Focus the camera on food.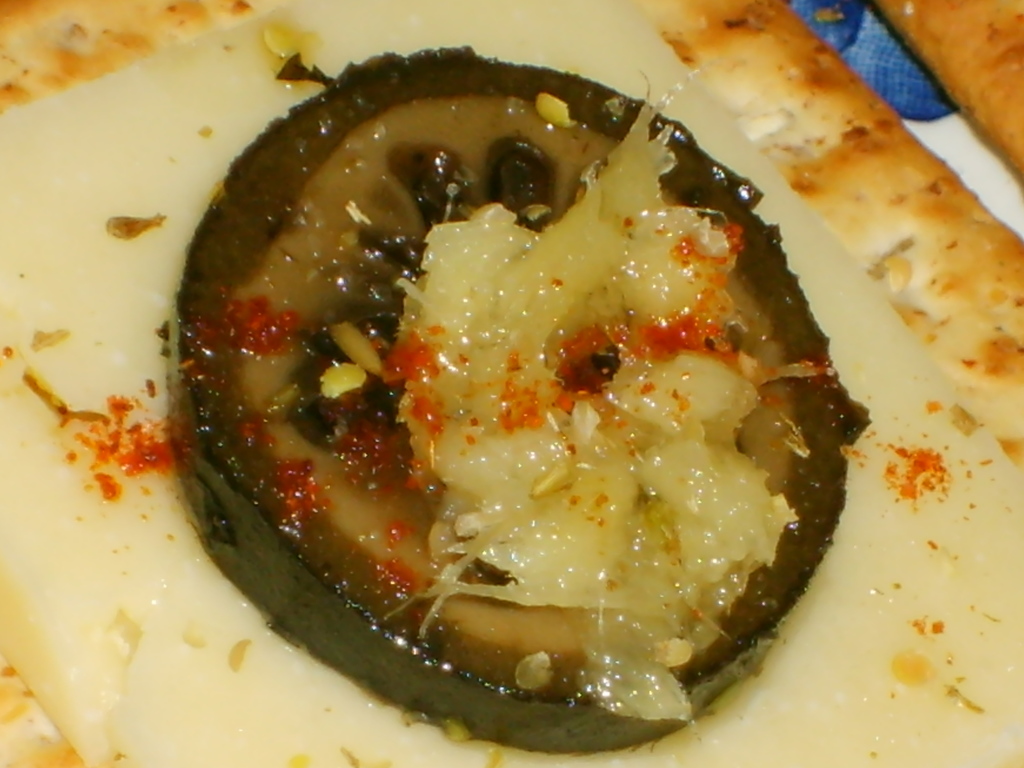
Focus region: x1=0 y1=0 x2=1023 y2=767.
